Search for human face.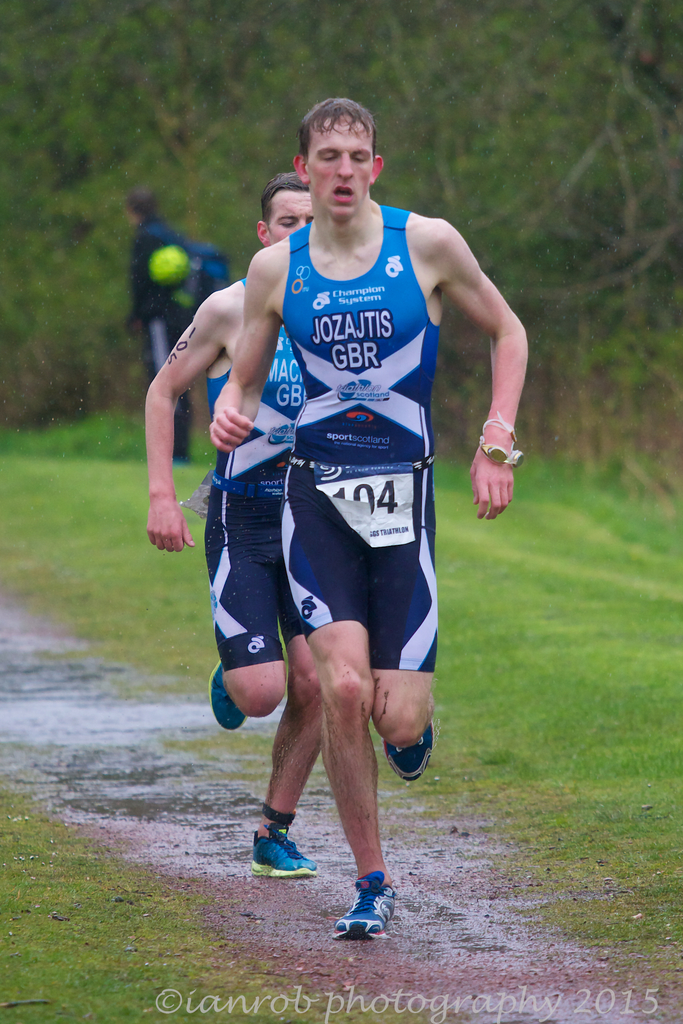
Found at <bbox>270, 190, 311, 248</bbox>.
